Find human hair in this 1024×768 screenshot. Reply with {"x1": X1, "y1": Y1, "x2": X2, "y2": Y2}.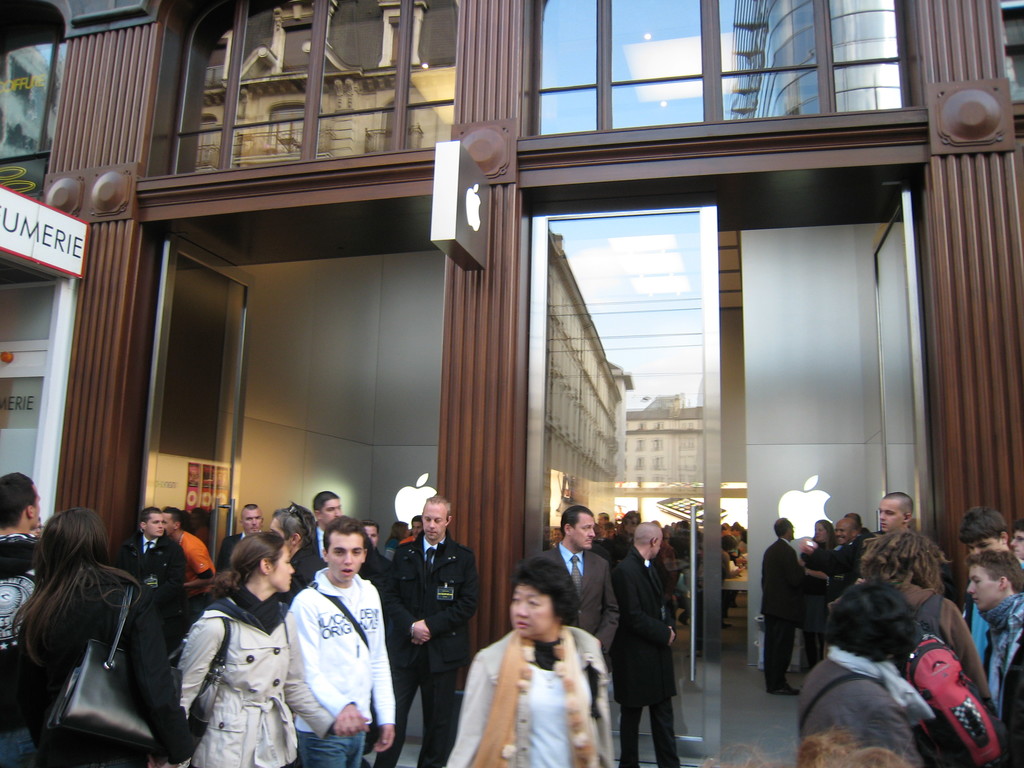
{"x1": 513, "y1": 557, "x2": 580, "y2": 627}.
